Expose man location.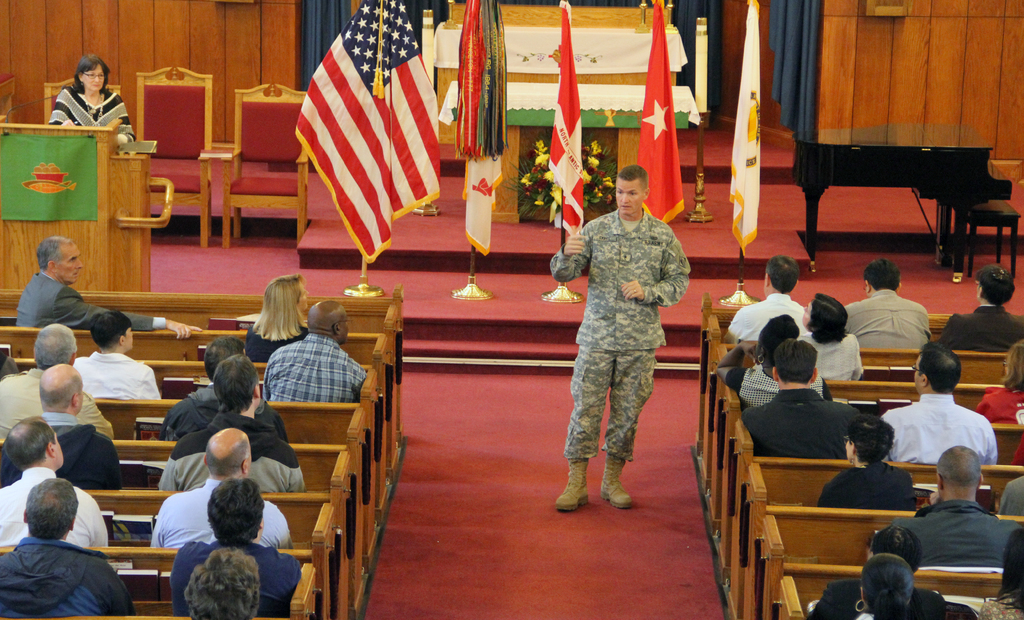
Exposed at 71,311,156,399.
